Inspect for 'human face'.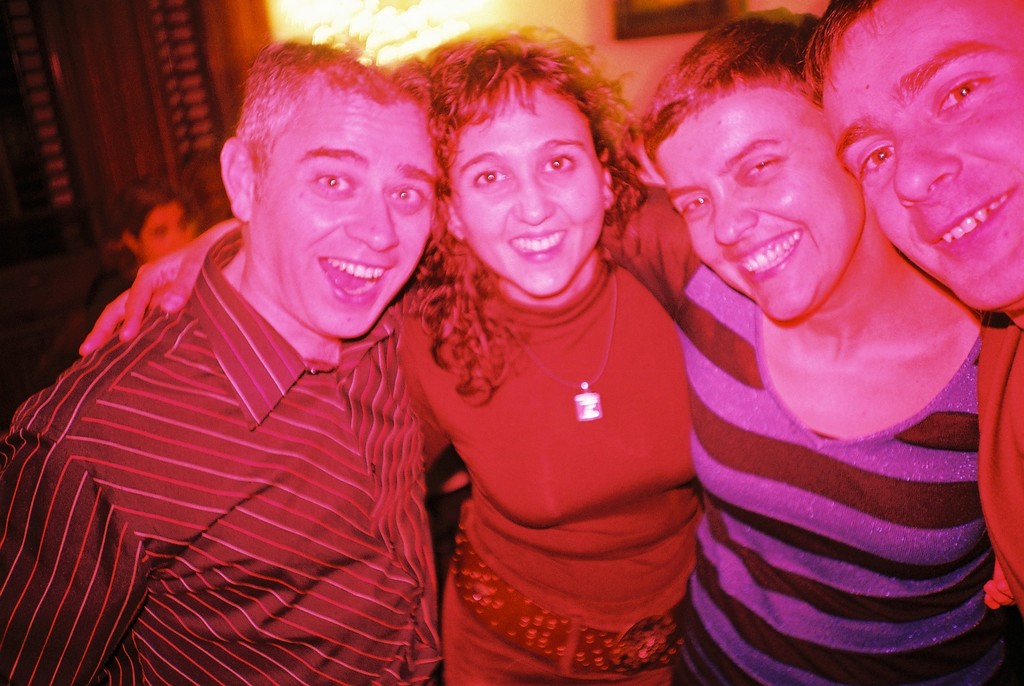
Inspection: 653:86:863:323.
